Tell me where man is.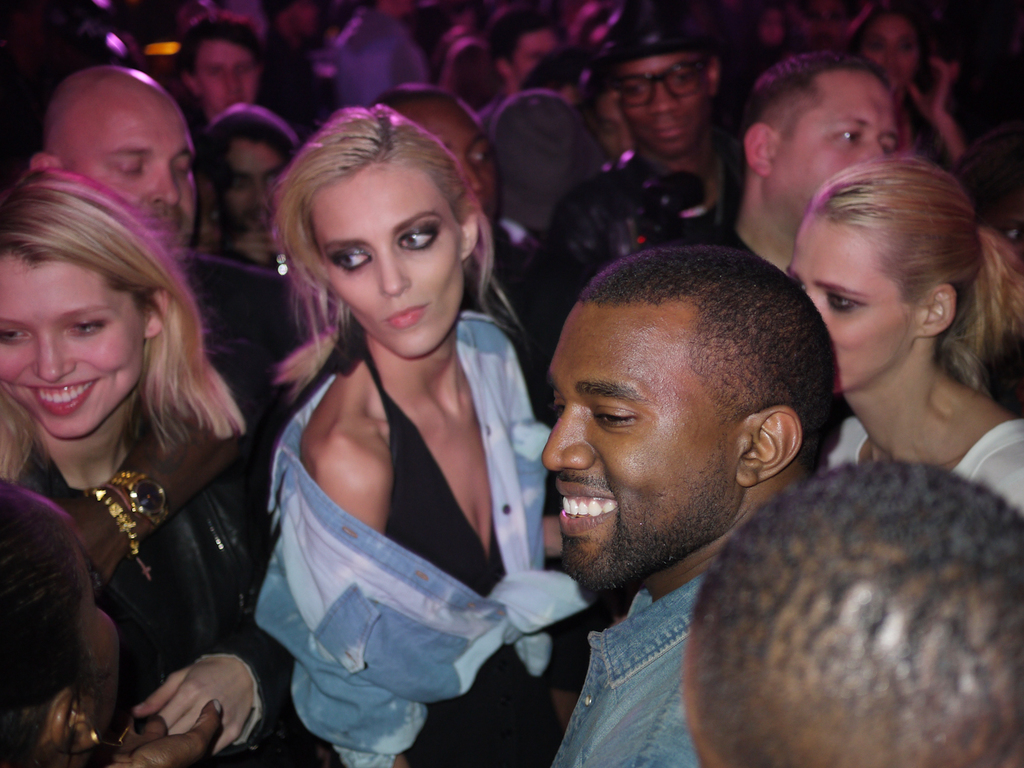
man is at x1=479 y1=9 x2=570 y2=133.
